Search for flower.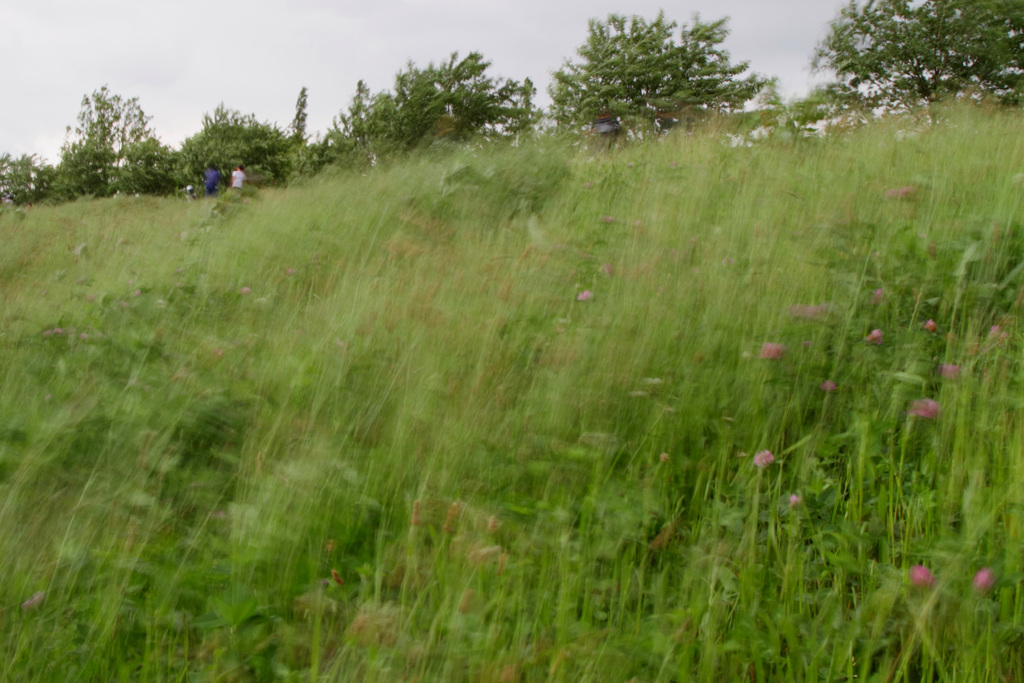
Found at rect(576, 288, 591, 300).
